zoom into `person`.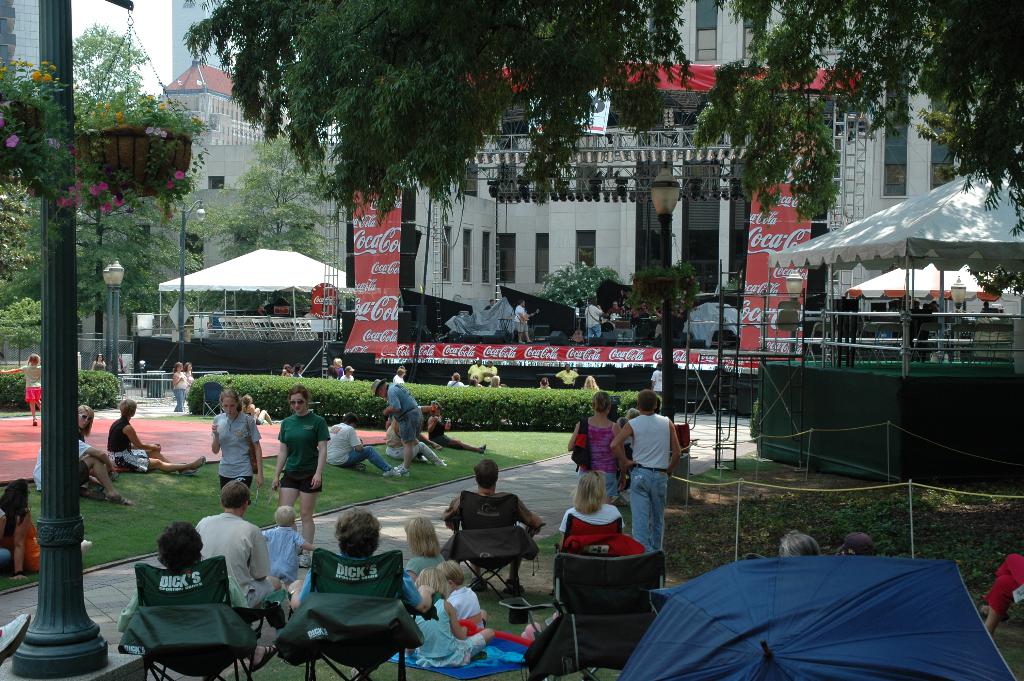
Zoom target: locate(441, 463, 541, 594).
